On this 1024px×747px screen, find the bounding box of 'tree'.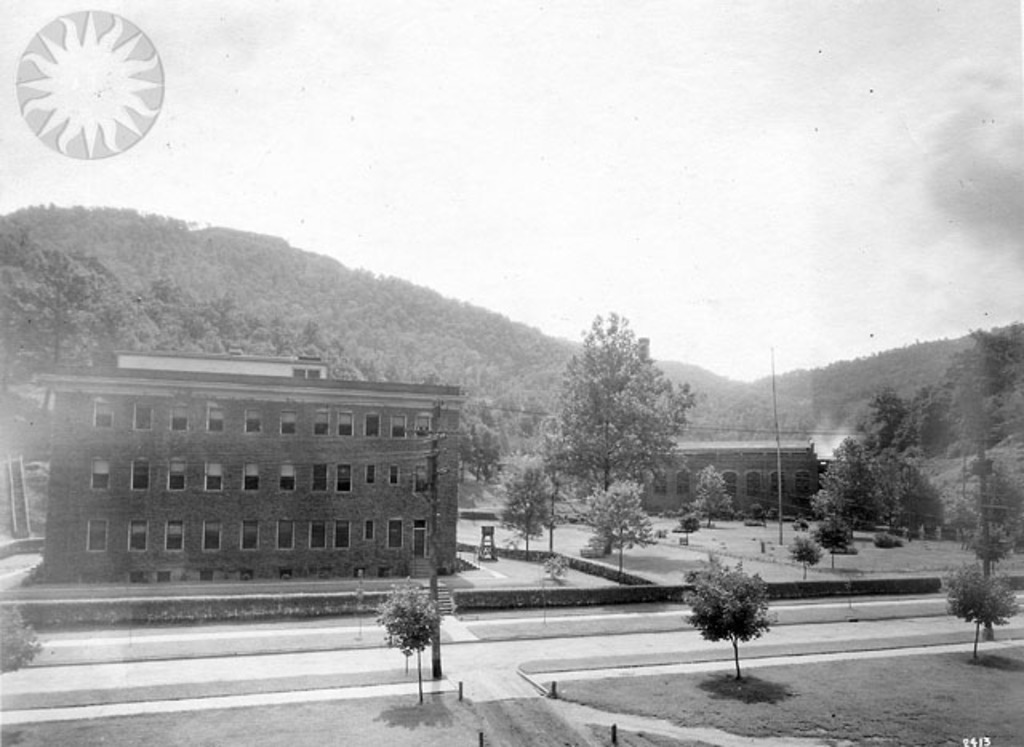
Bounding box: x1=0, y1=606, x2=51, y2=681.
